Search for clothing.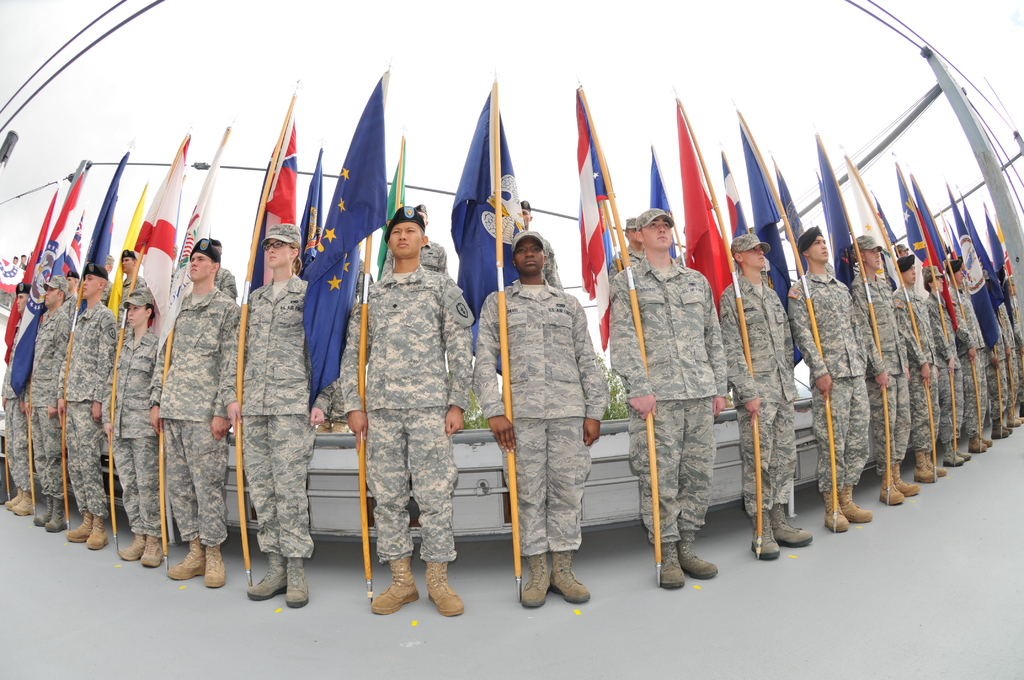
Found at BBox(99, 299, 152, 569).
